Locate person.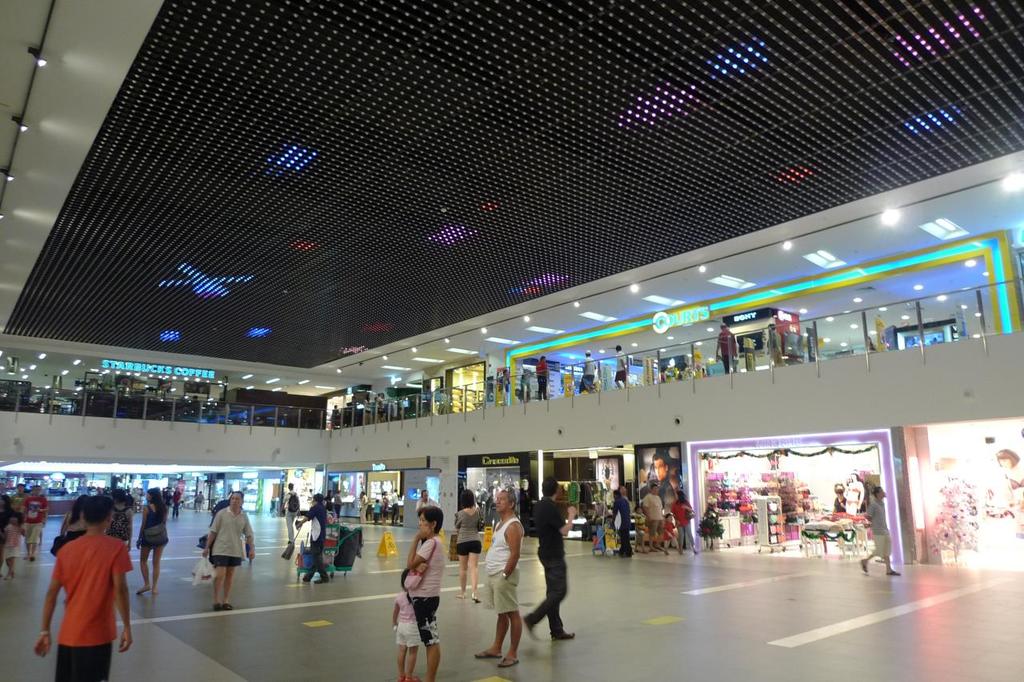
Bounding box: box=[513, 476, 580, 640].
